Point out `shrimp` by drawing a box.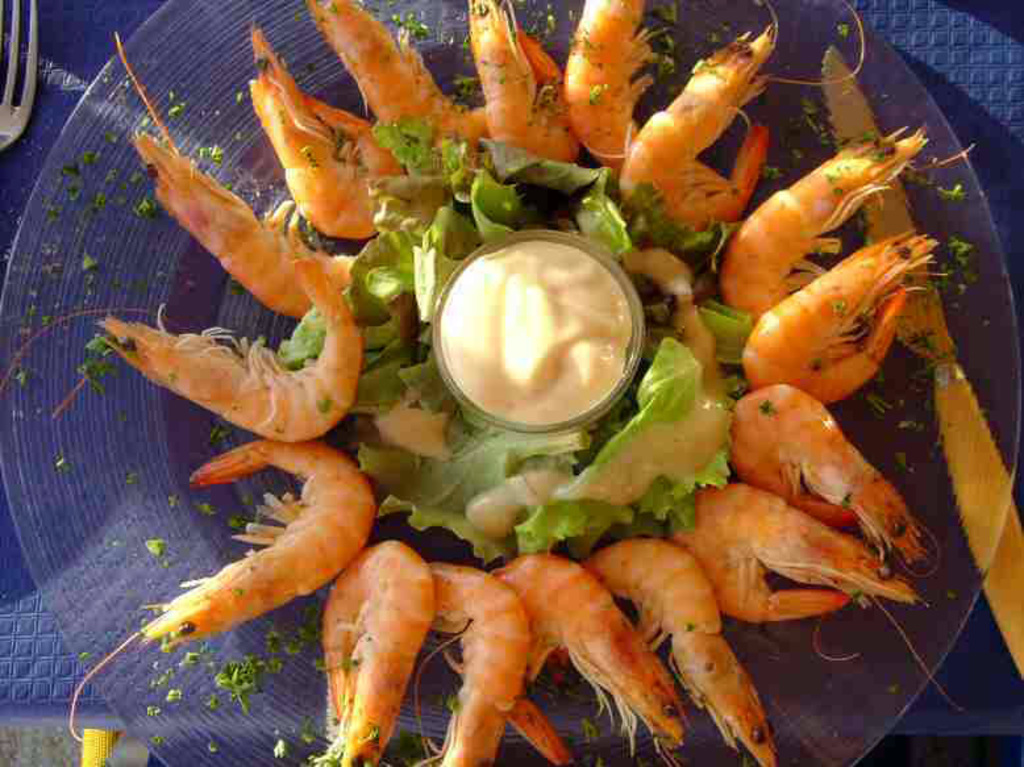
<region>678, 485, 956, 708</region>.
